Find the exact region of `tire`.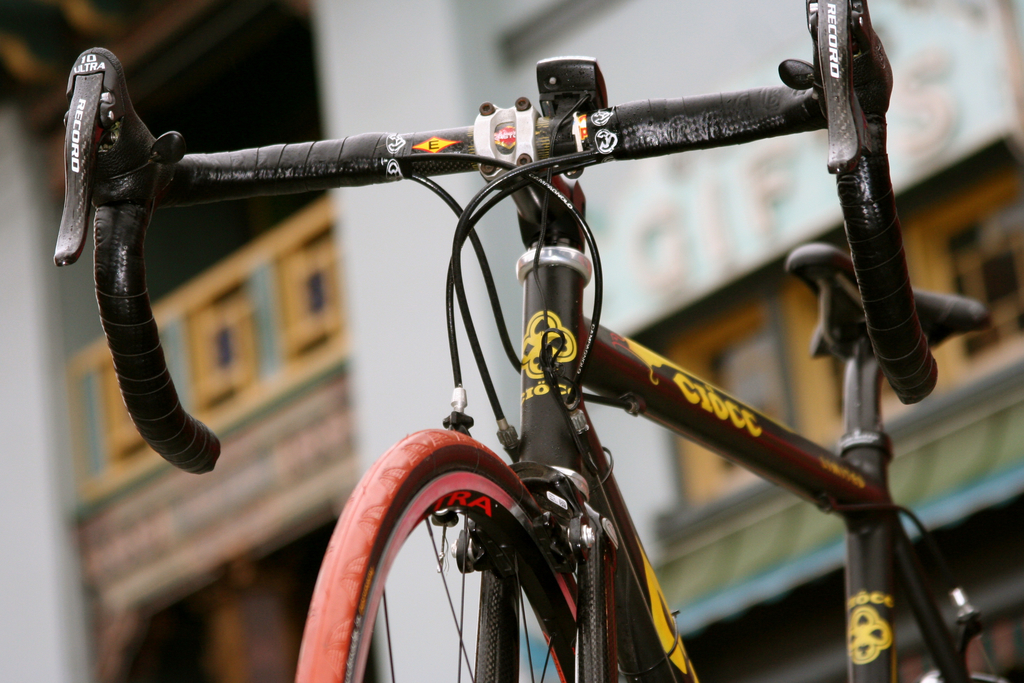
Exact region: 310, 411, 604, 682.
